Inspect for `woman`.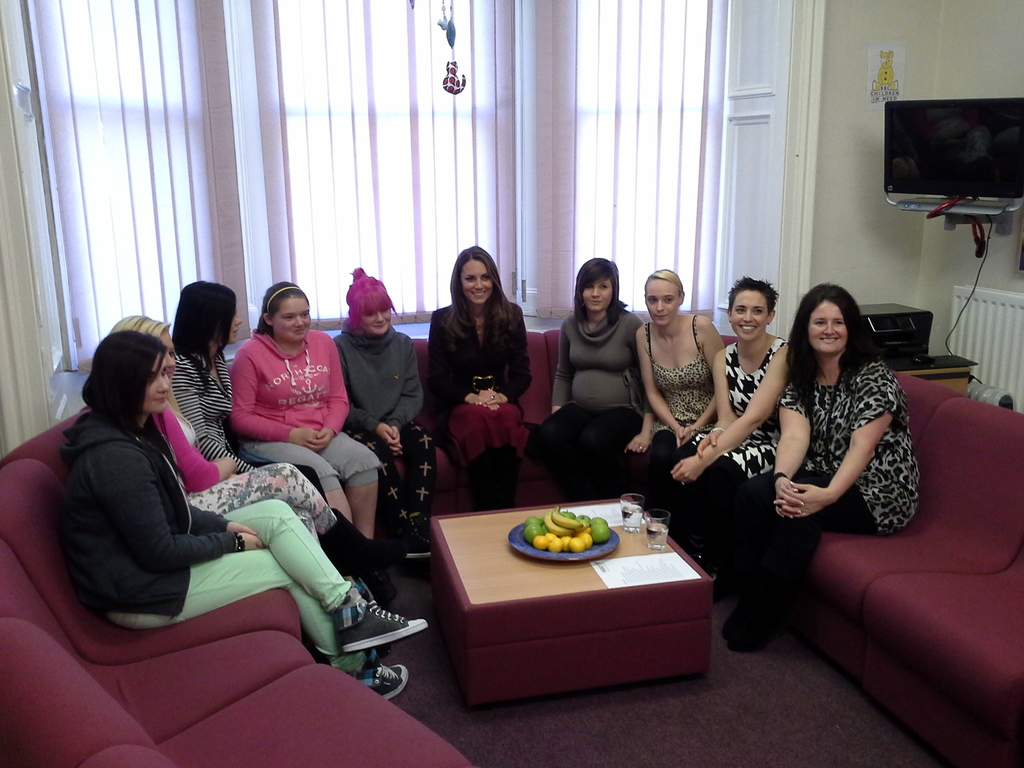
Inspection: select_region(660, 271, 796, 549).
